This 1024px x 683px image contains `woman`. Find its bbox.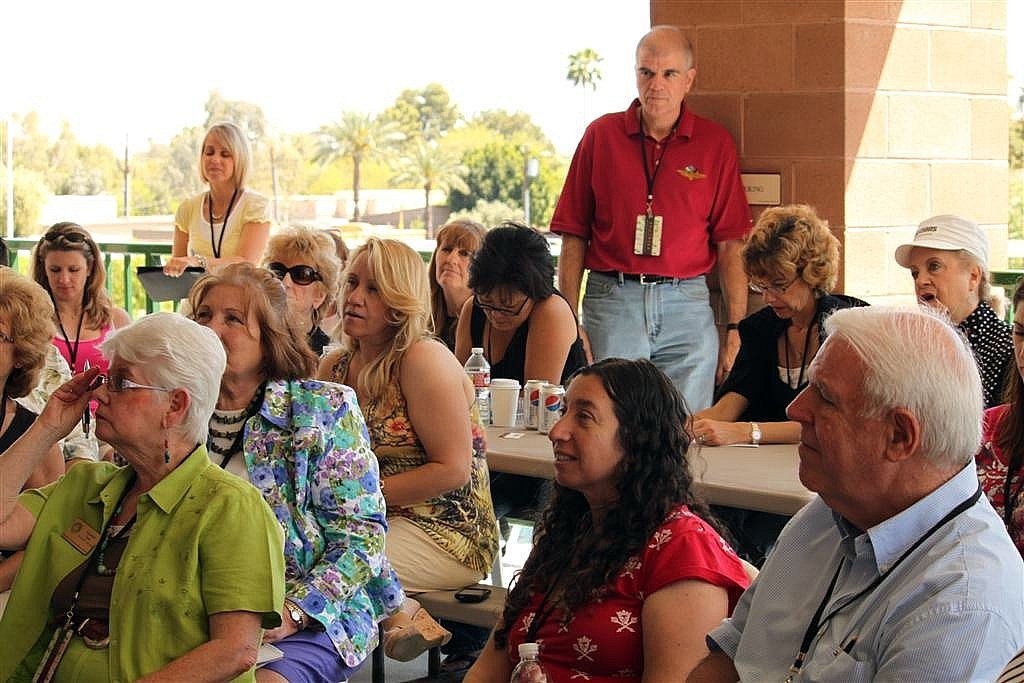
0 308 291 682.
